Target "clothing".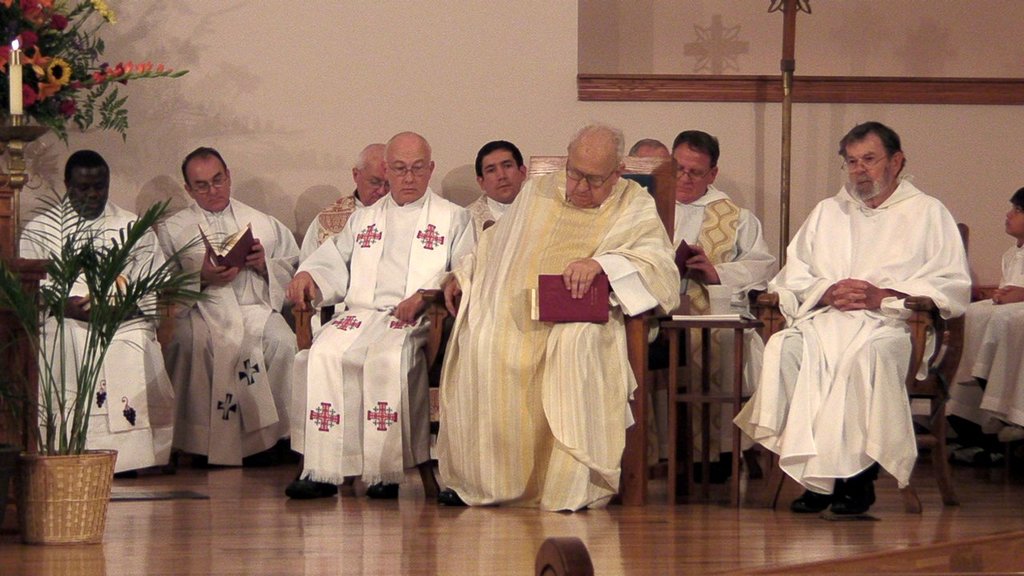
Target region: (439, 163, 695, 514).
